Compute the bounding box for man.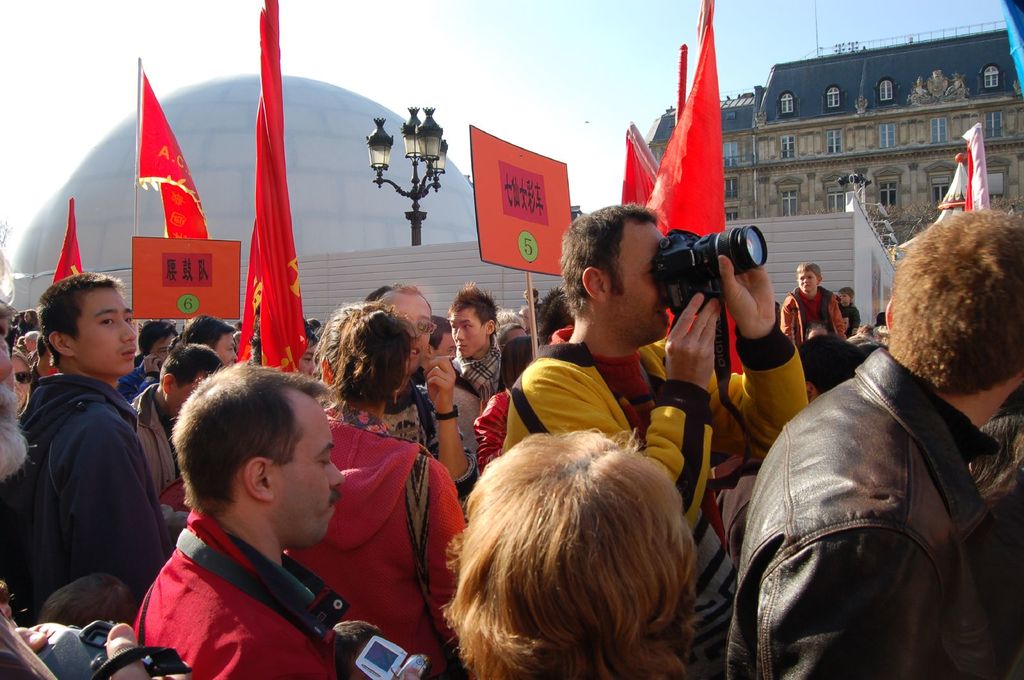
{"left": 115, "top": 320, "right": 179, "bottom": 408}.
